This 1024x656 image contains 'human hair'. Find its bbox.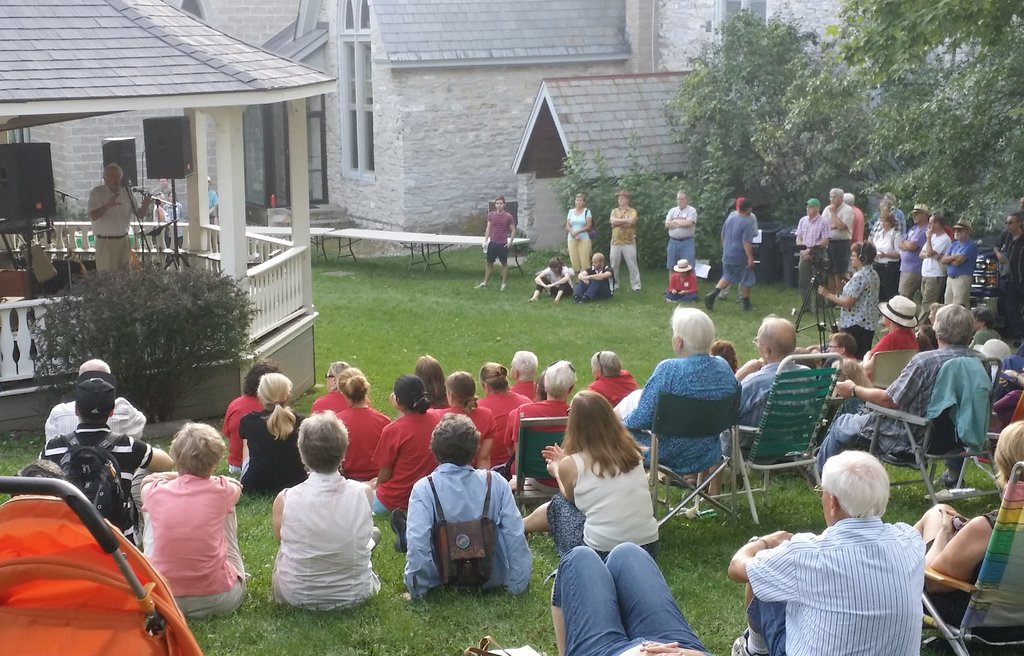
934, 214, 945, 228.
